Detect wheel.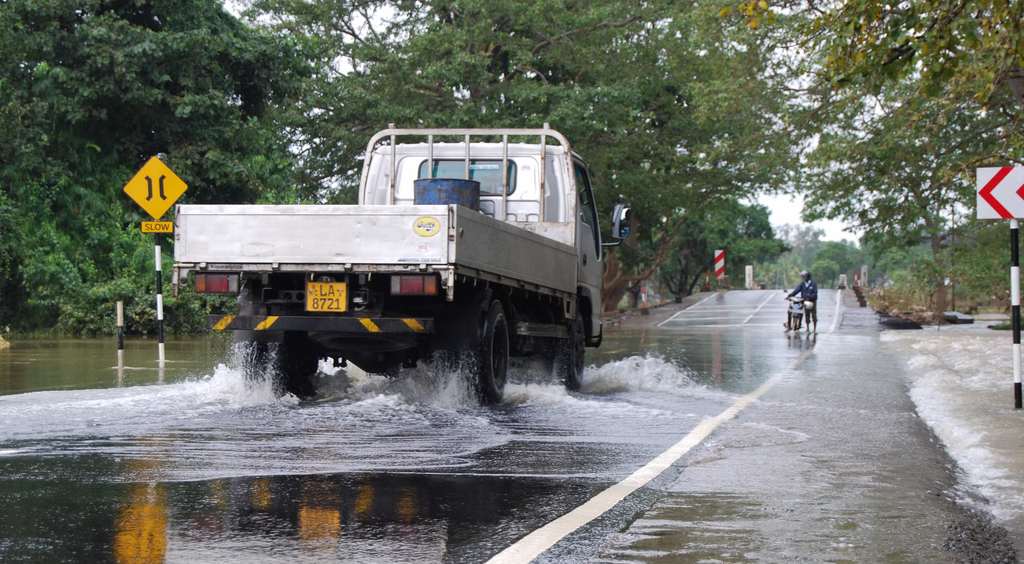
Detected at [x1=456, y1=294, x2=517, y2=414].
